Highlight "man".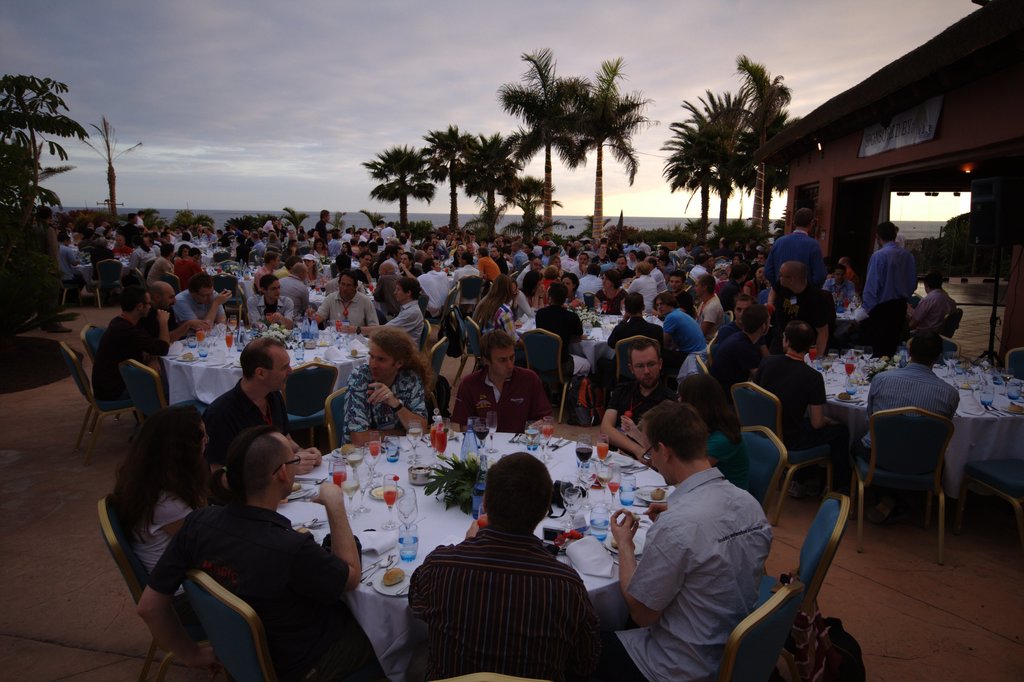
Highlighted region: 697:293:757:345.
